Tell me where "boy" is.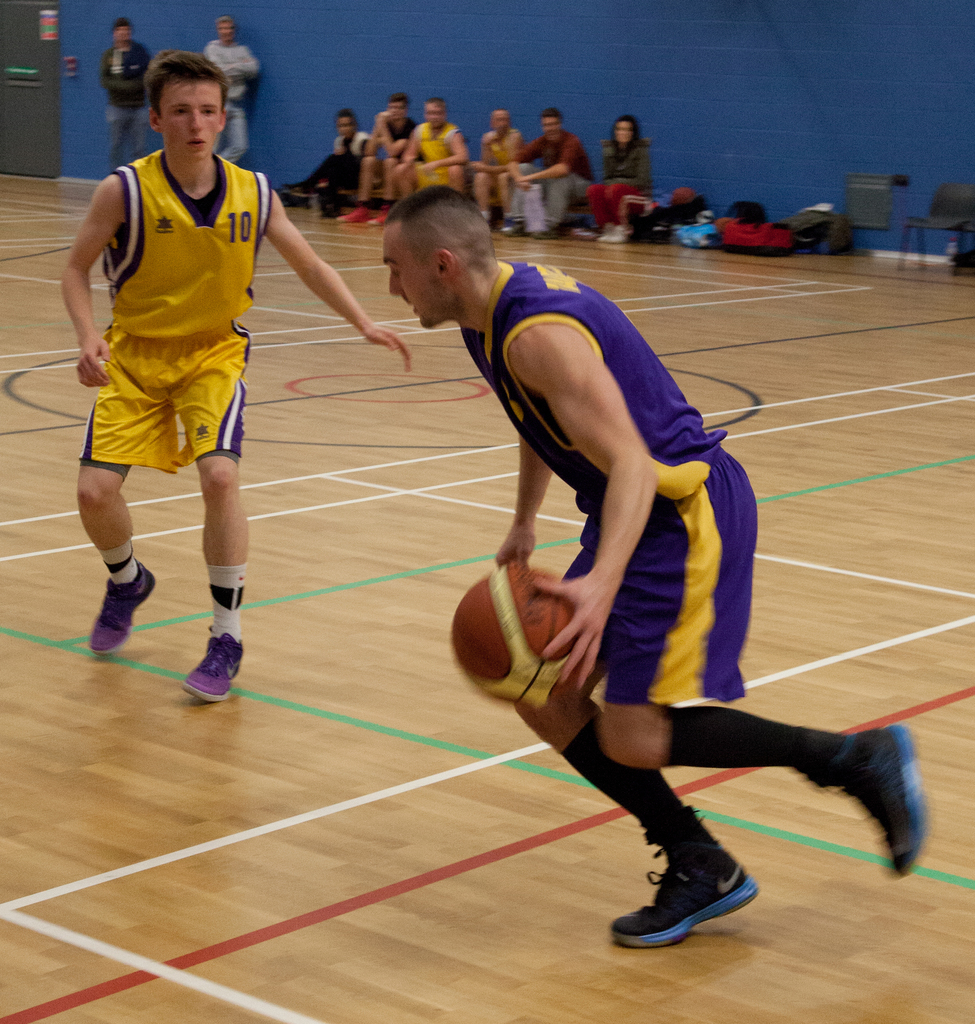
"boy" is at bbox(31, 64, 359, 689).
